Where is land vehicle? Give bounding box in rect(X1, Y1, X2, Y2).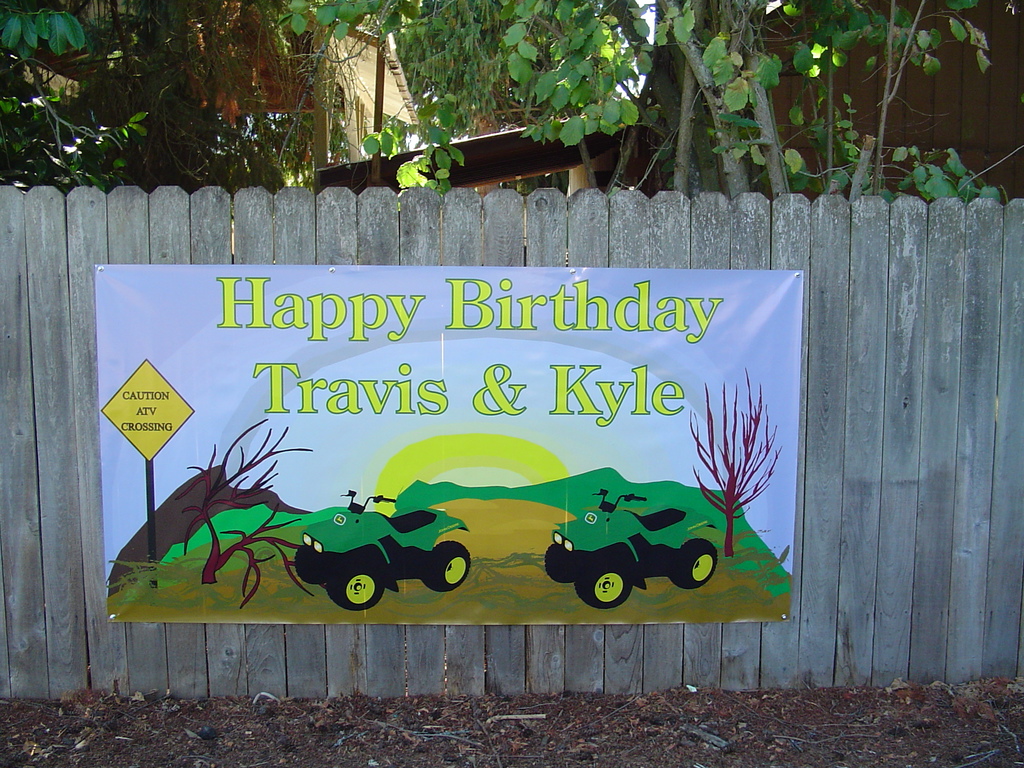
rect(543, 488, 722, 611).
